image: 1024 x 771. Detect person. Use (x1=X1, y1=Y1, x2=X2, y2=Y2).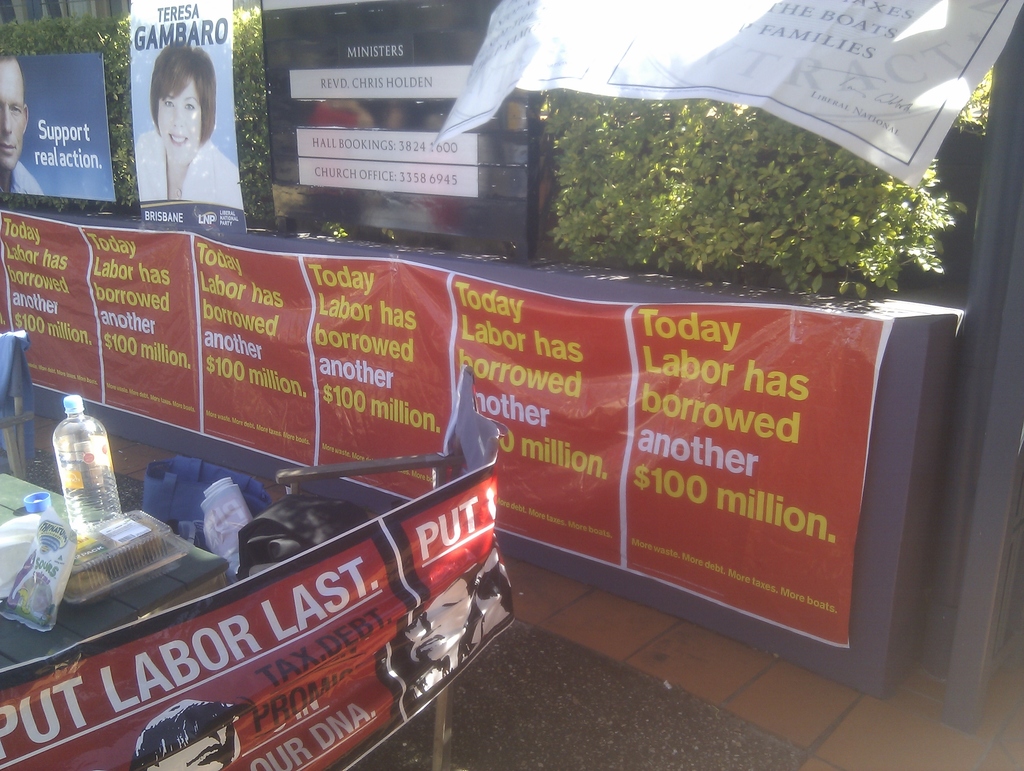
(x1=0, y1=56, x2=43, y2=195).
